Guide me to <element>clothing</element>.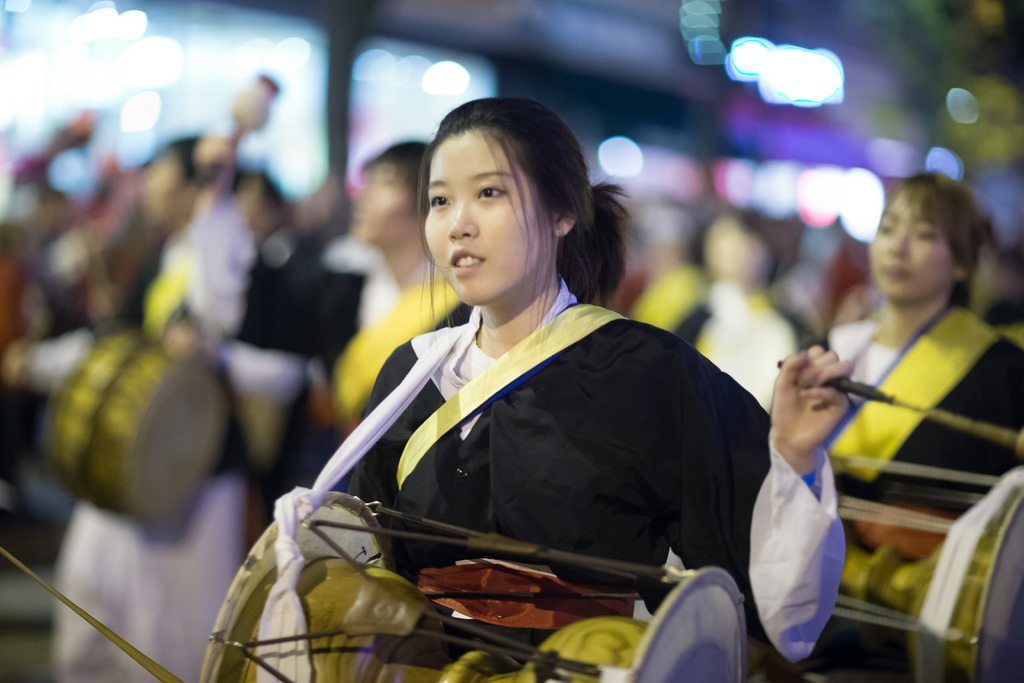
Guidance: 49:186:257:682.
